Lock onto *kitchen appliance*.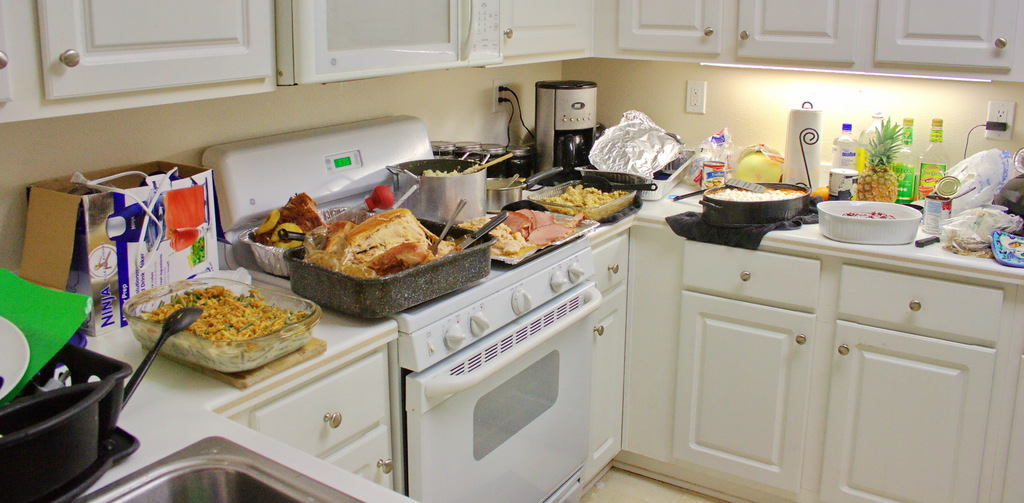
Locked: bbox(828, 168, 859, 194).
